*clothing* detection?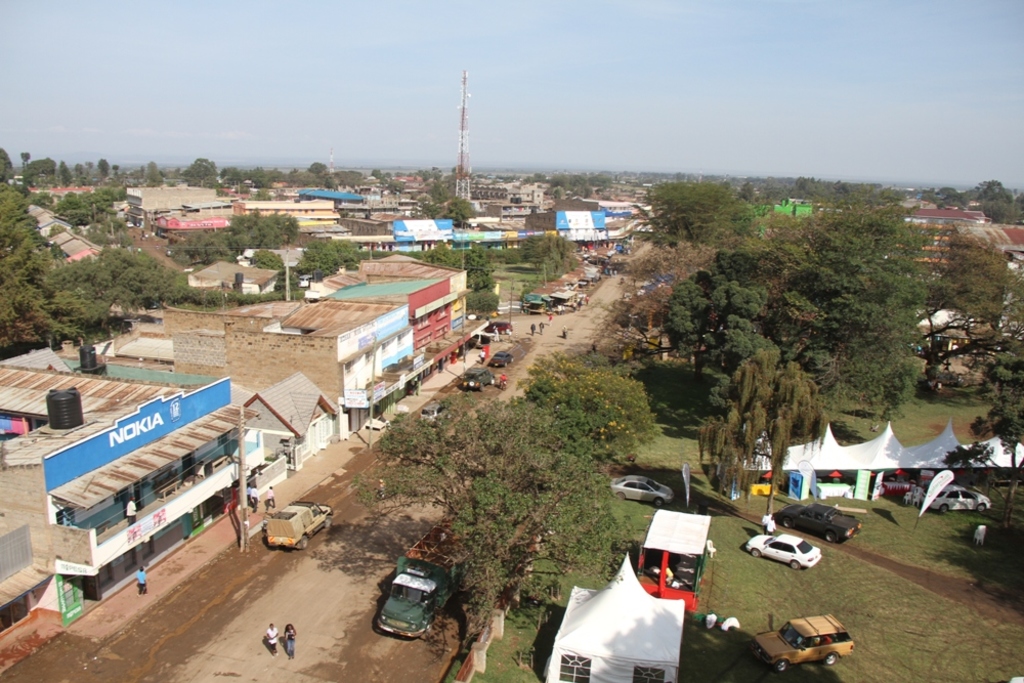
[left=120, top=505, right=136, bottom=525]
